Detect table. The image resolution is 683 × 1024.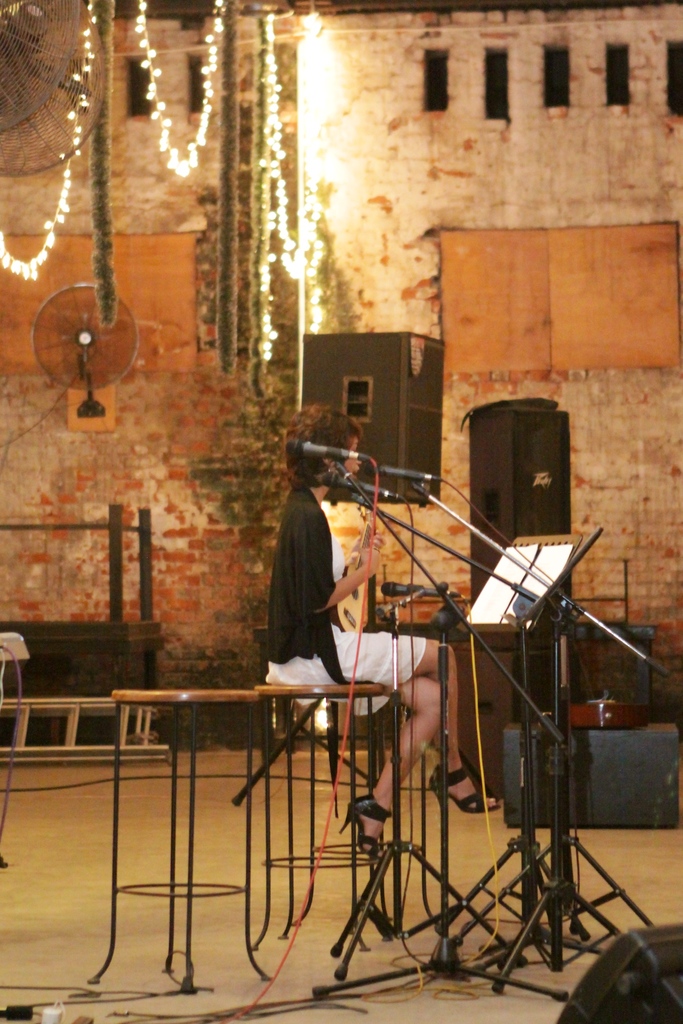
(left=560, top=620, right=657, bottom=706).
